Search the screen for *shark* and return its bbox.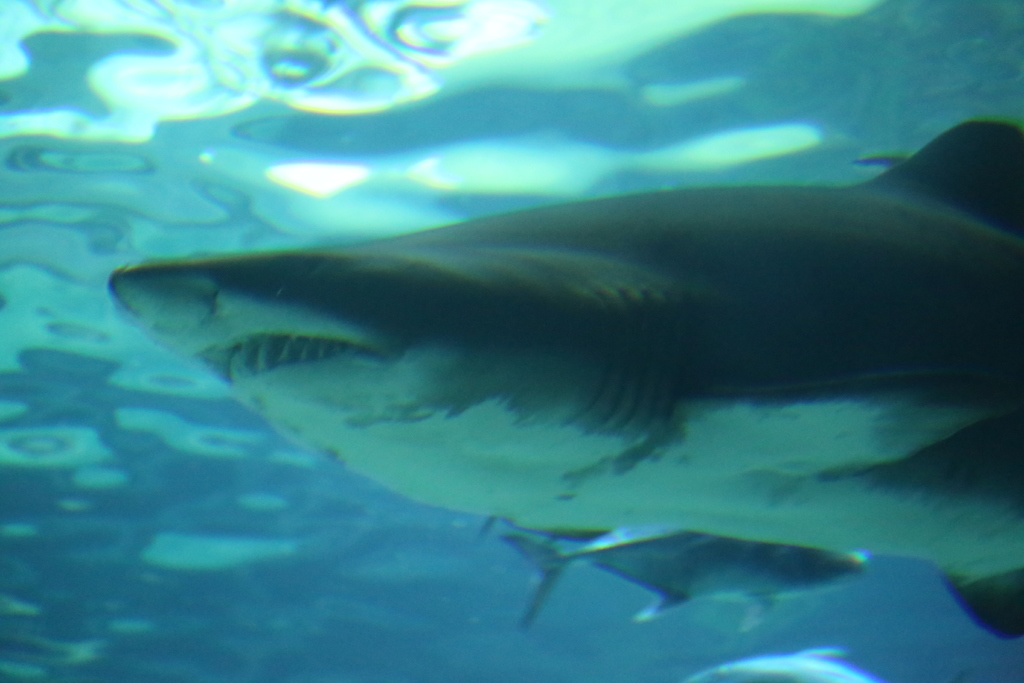
Found: {"left": 106, "top": 120, "right": 1023, "bottom": 646}.
